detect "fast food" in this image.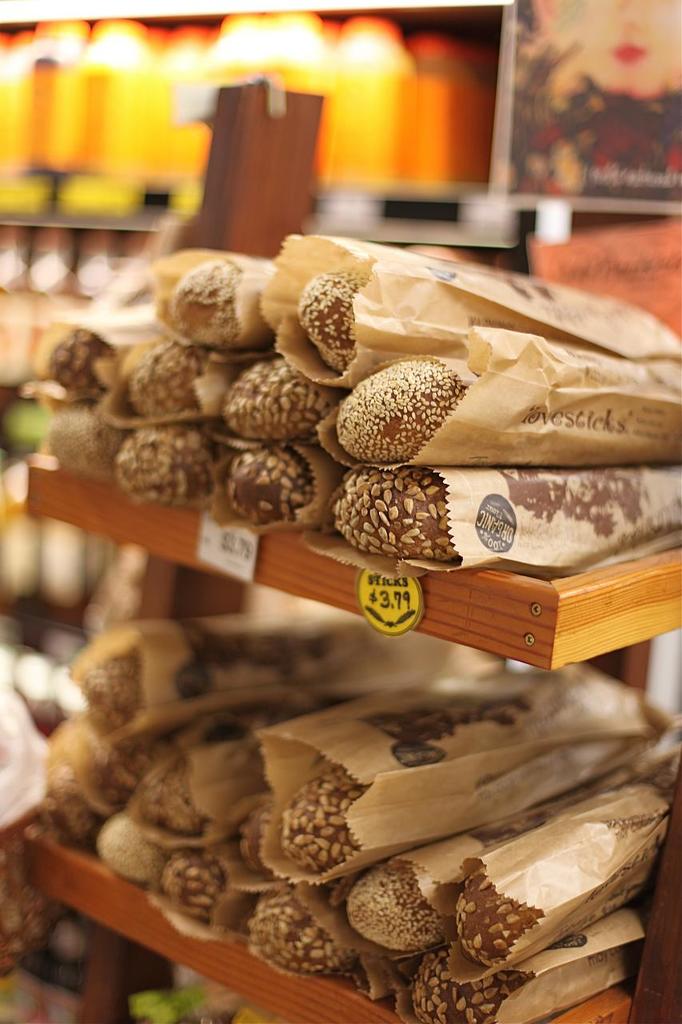
Detection: (x1=46, y1=327, x2=129, y2=405).
